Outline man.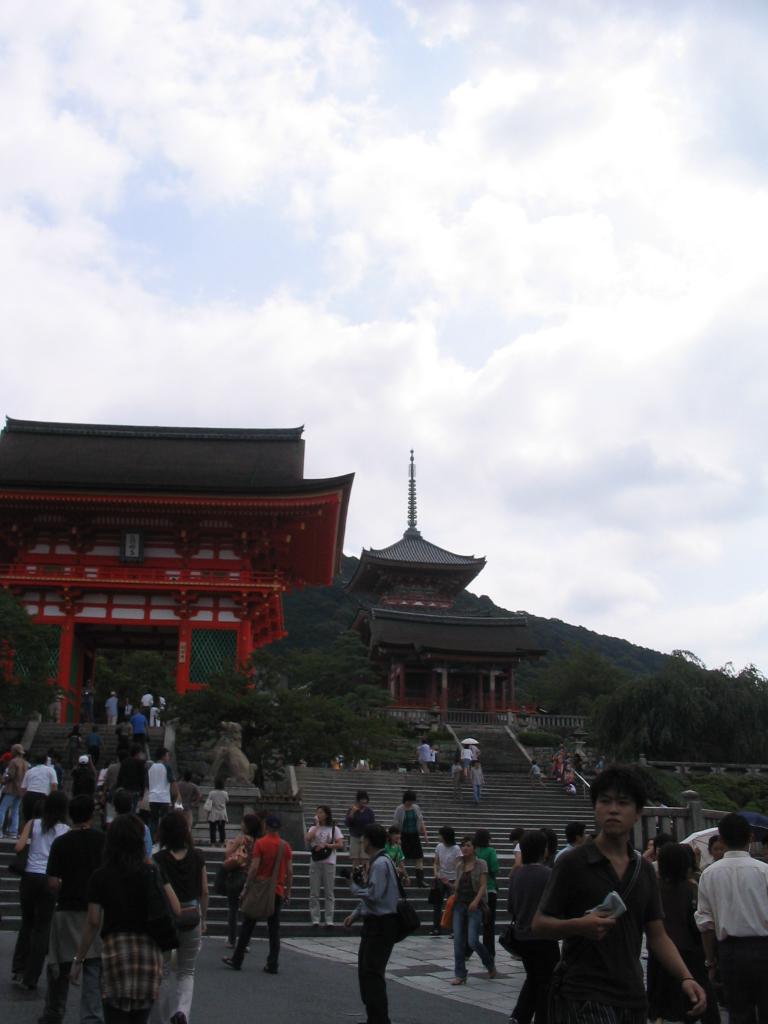
Outline: [x1=45, y1=796, x2=100, y2=1022].
